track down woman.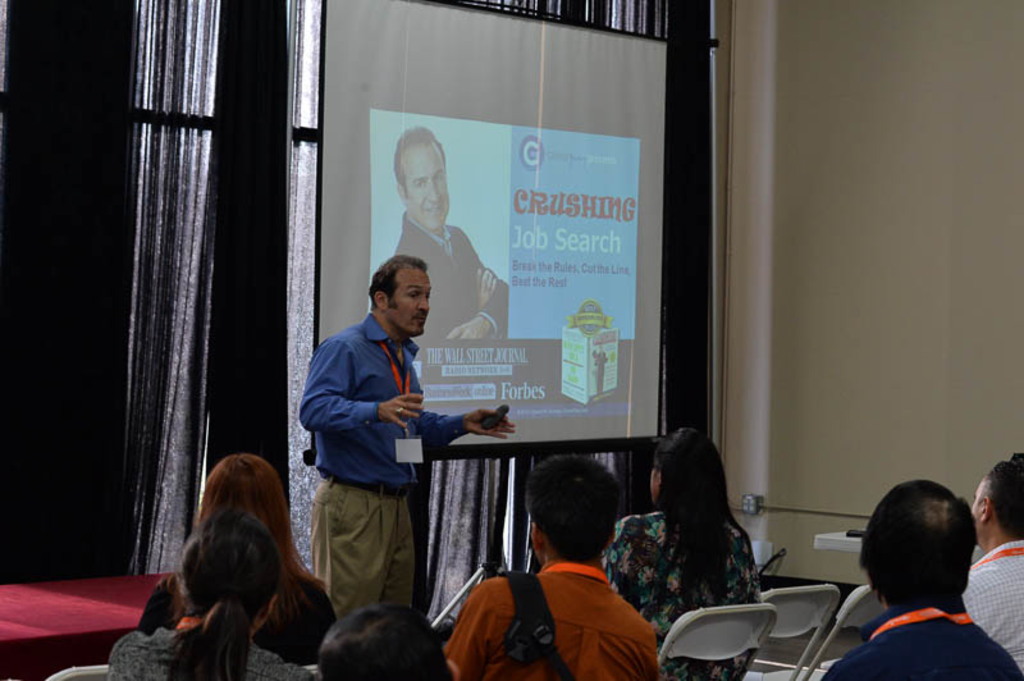
Tracked to [left=594, top=428, right=762, bottom=680].
